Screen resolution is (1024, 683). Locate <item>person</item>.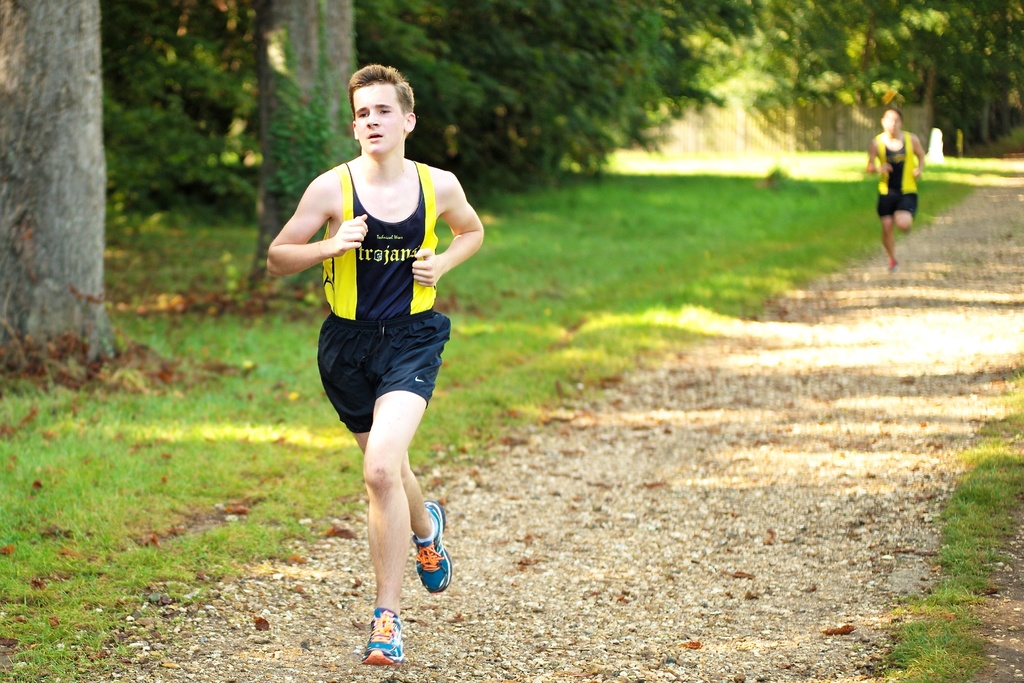
box(865, 110, 928, 276).
